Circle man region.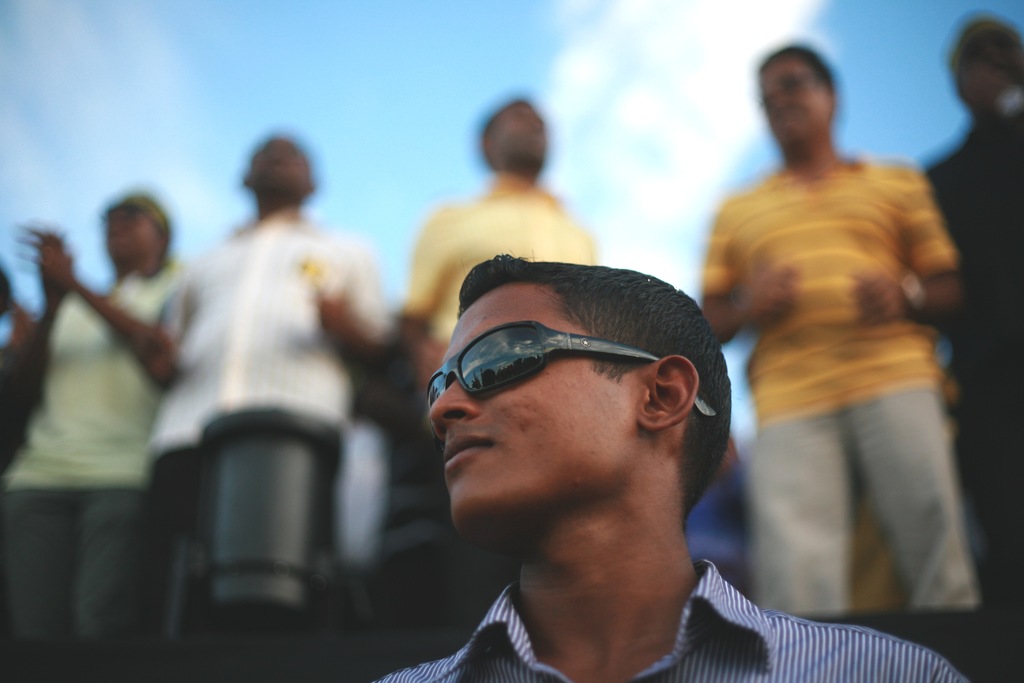
Region: (left=0, top=186, right=195, bottom=682).
